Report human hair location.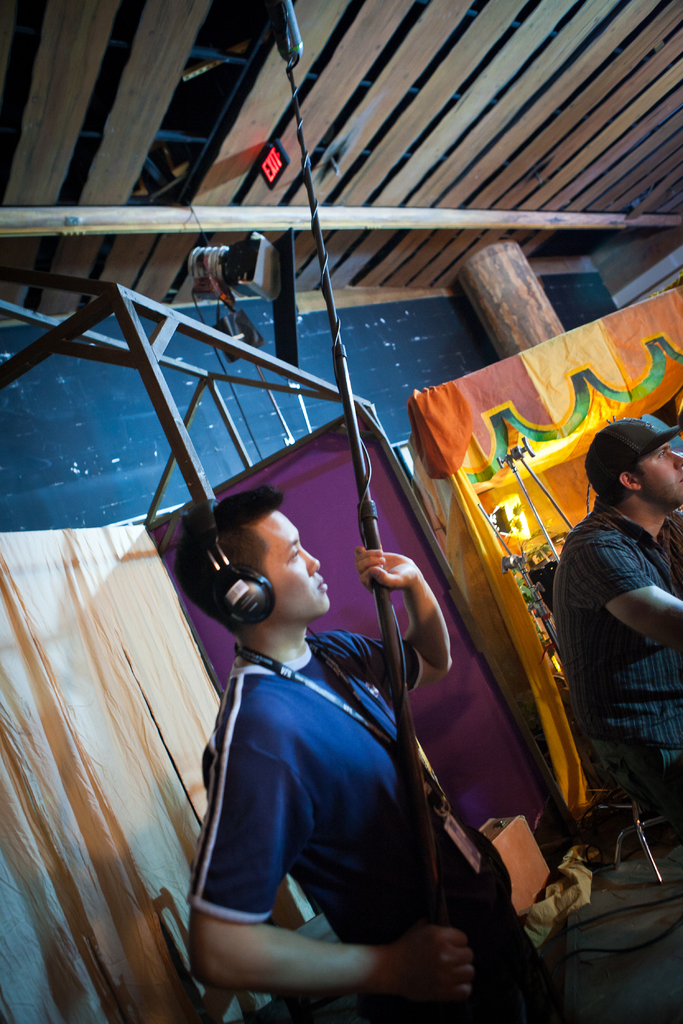
Report: bbox(601, 460, 648, 505).
